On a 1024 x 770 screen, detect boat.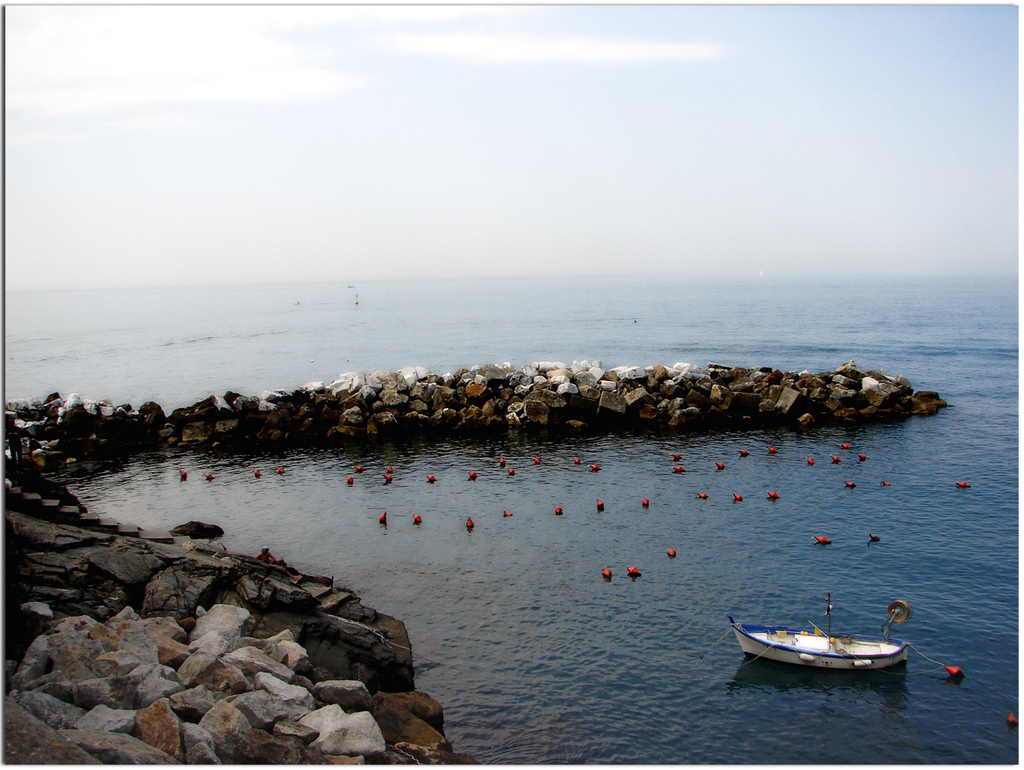
[x1=736, y1=609, x2=916, y2=674].
